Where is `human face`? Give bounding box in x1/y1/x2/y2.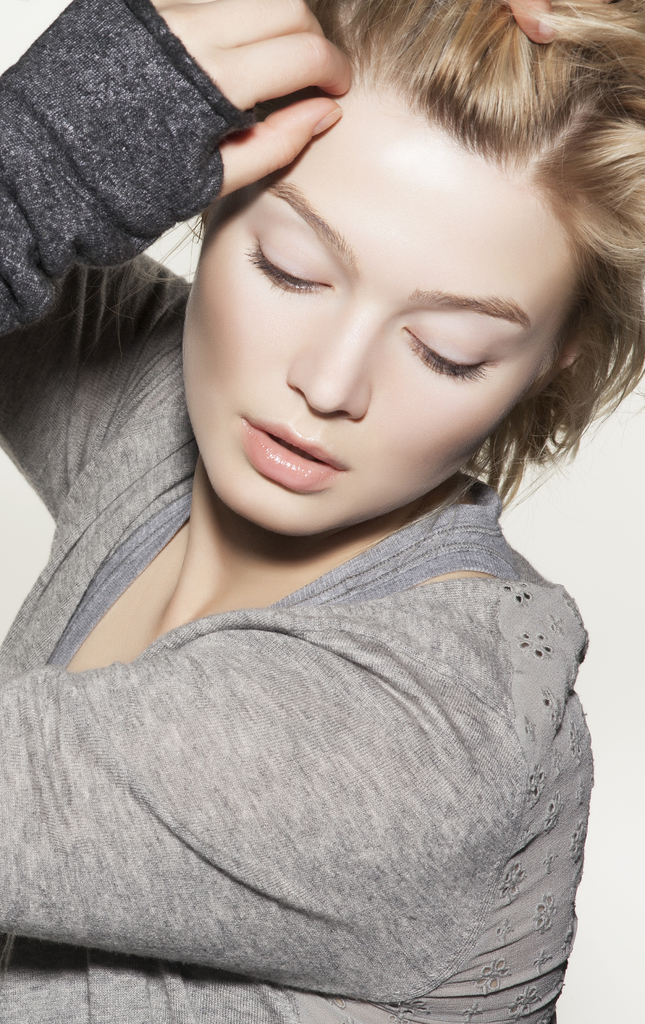
170/67/592/539.
